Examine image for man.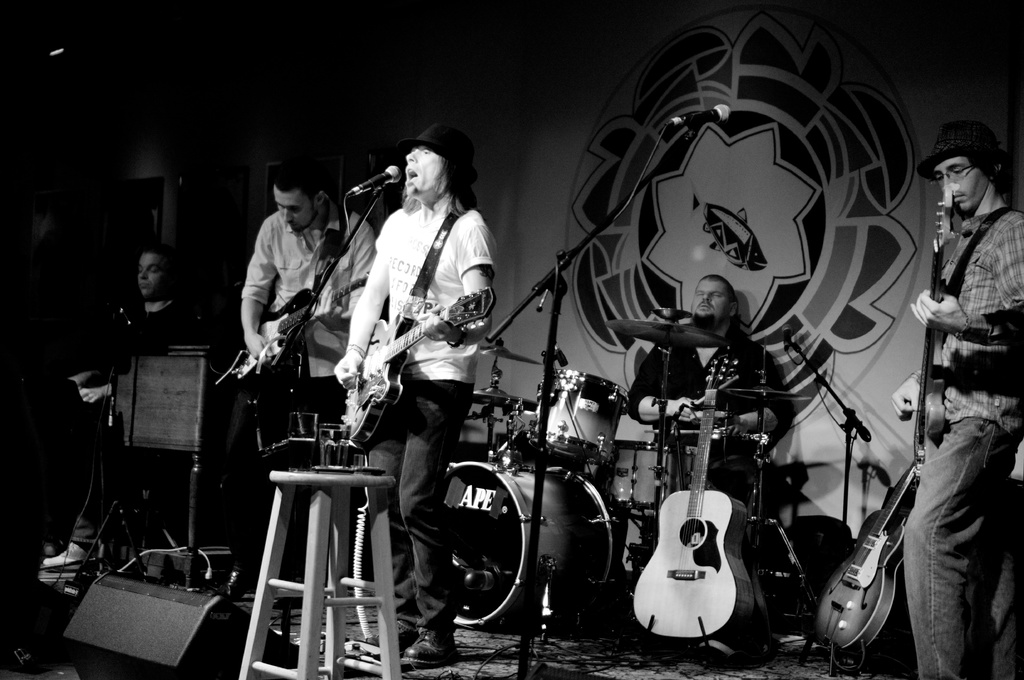
Examination result: bbox(42, 242, 204, 578).
